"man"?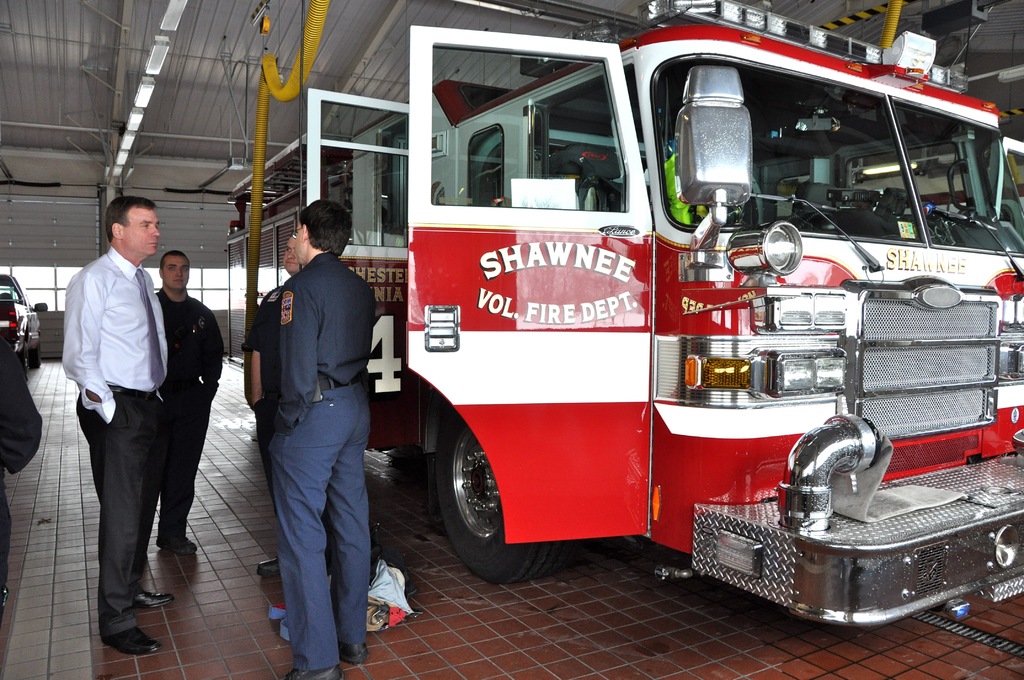
(246,228,300,577)
